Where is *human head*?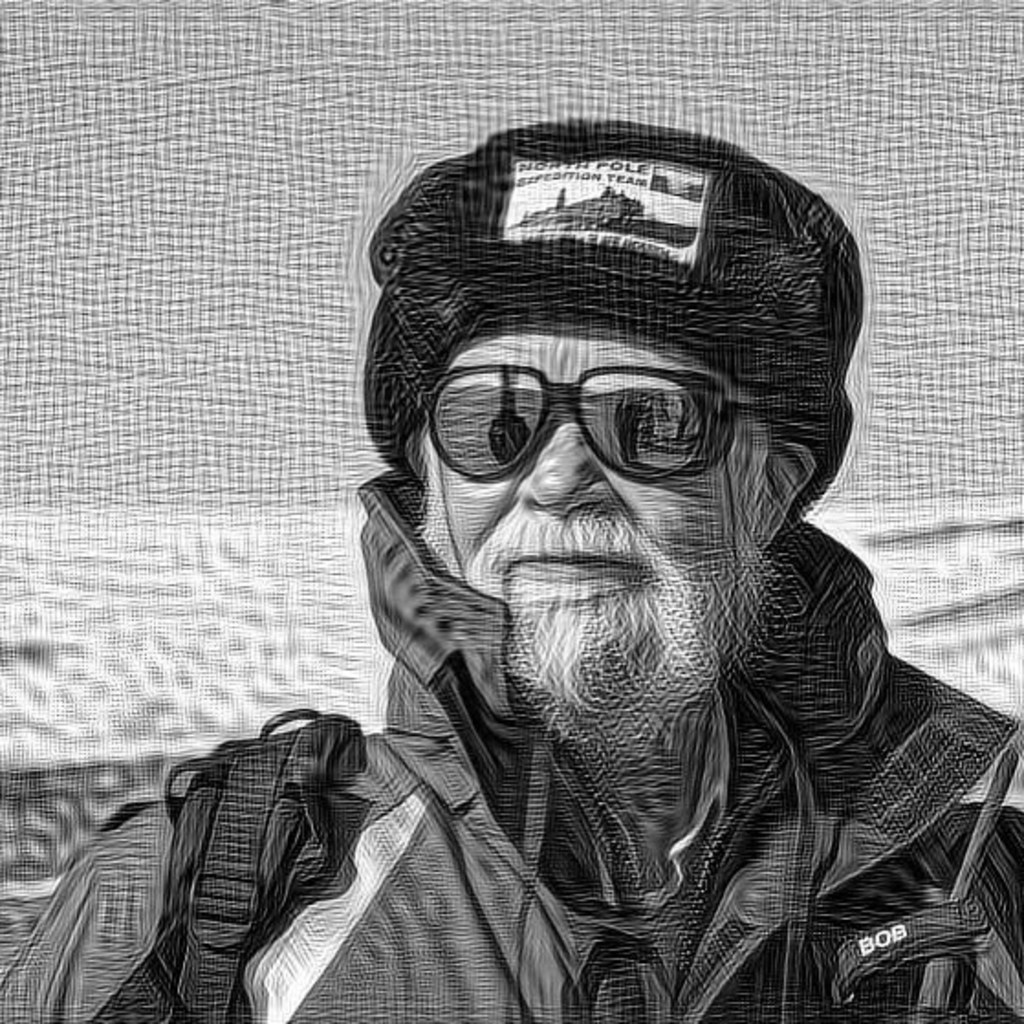
361 121 855 747.
